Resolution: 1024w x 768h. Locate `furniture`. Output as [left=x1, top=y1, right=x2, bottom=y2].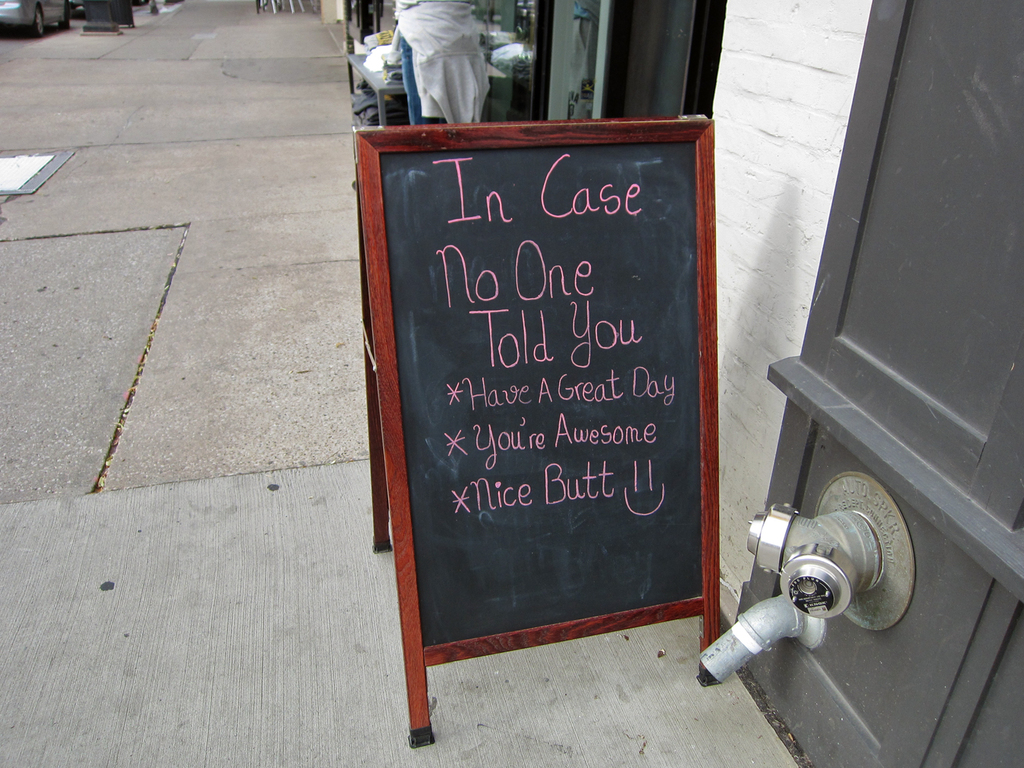
[left=257, top=0, right=304, bottom=14].
